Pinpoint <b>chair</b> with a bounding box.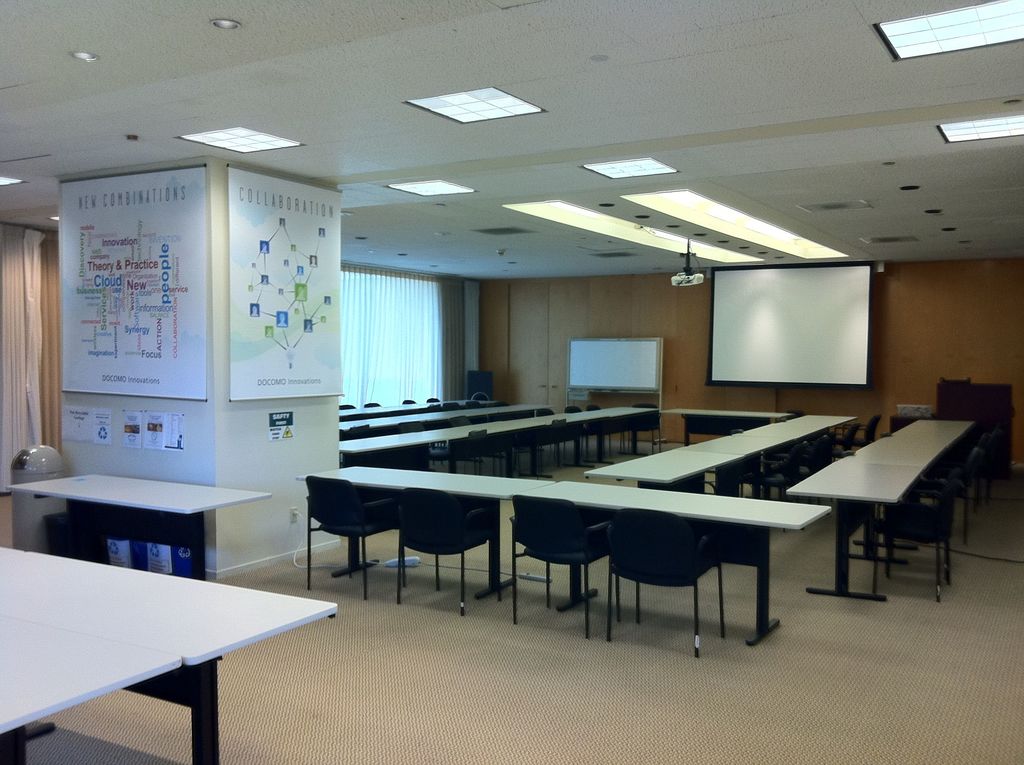
[left=340, top=403, right=357, bottom=411].
